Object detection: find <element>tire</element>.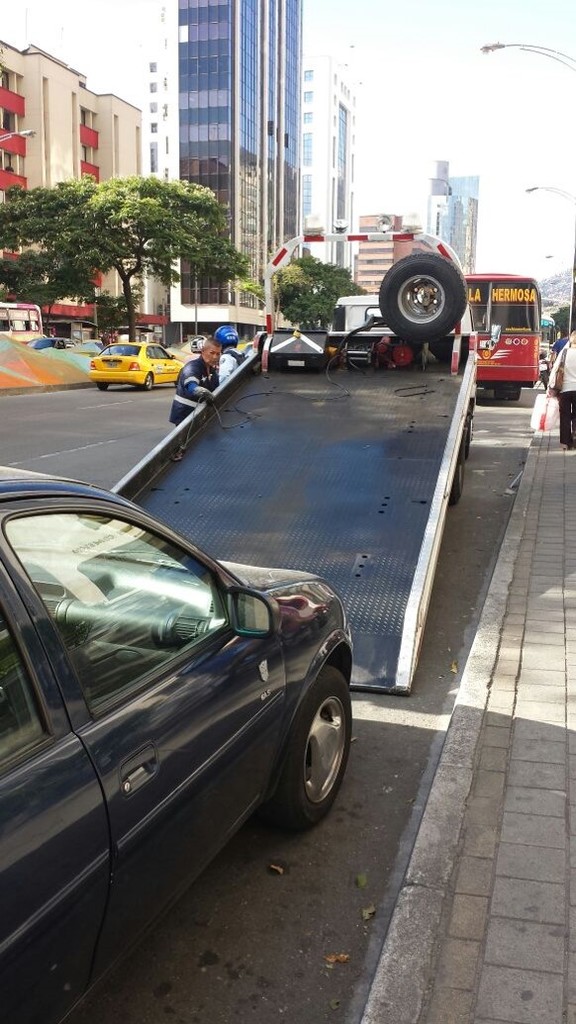
region(380, 235, 465, 333).
